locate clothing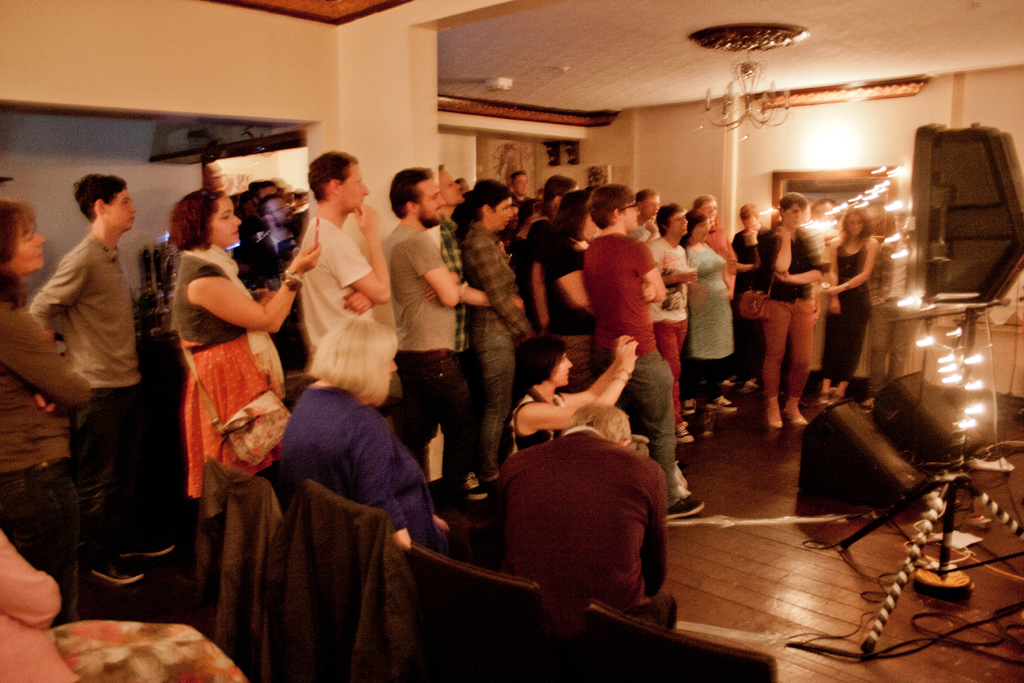
(x1=825, y1=229, x2=879, y2=377)
